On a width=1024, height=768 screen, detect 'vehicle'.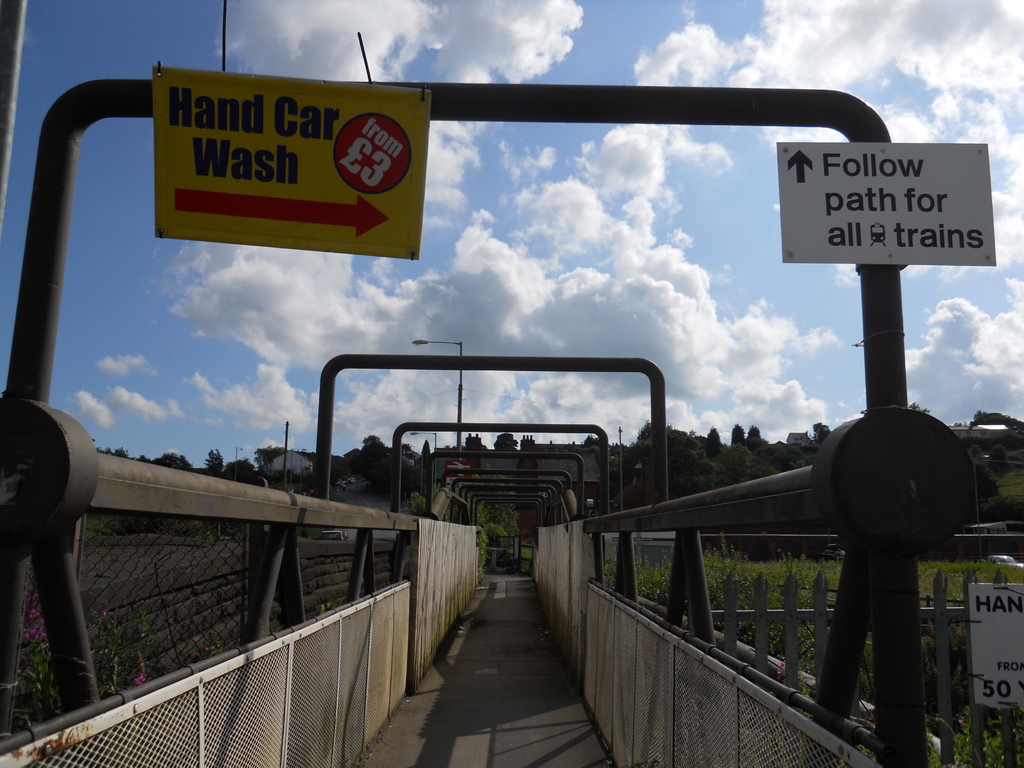
pyautogui.locateOnScreen(980, 554, 1023, 572).
